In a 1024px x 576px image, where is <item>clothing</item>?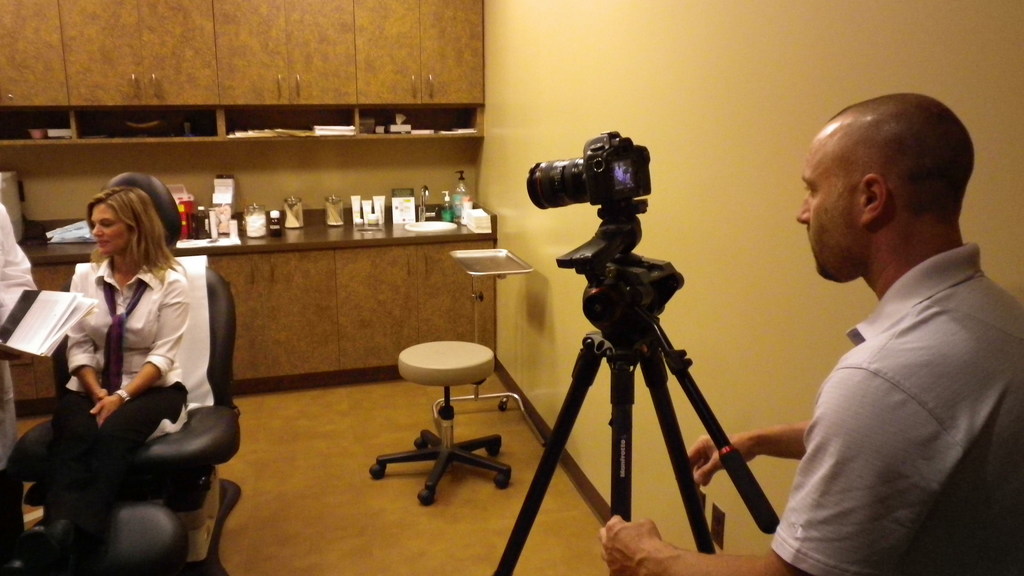
[left=54, top=263, right=191, bottom=514].
